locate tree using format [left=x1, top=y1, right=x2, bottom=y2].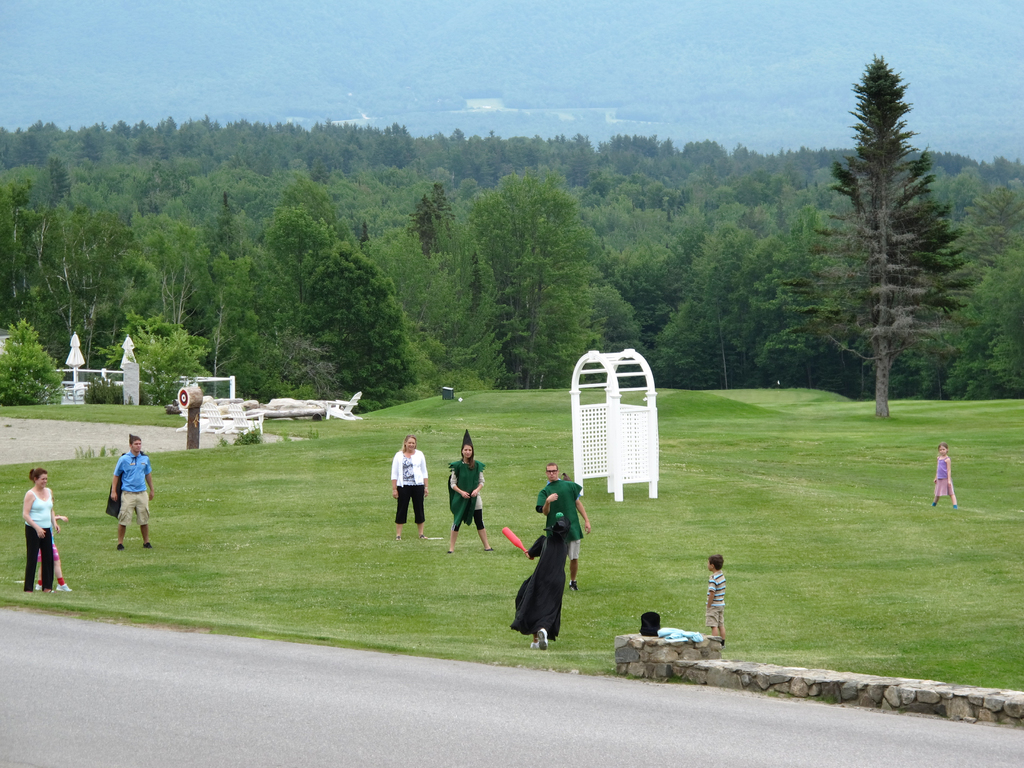
[left=412, top=182, right=469, bottom=280].
